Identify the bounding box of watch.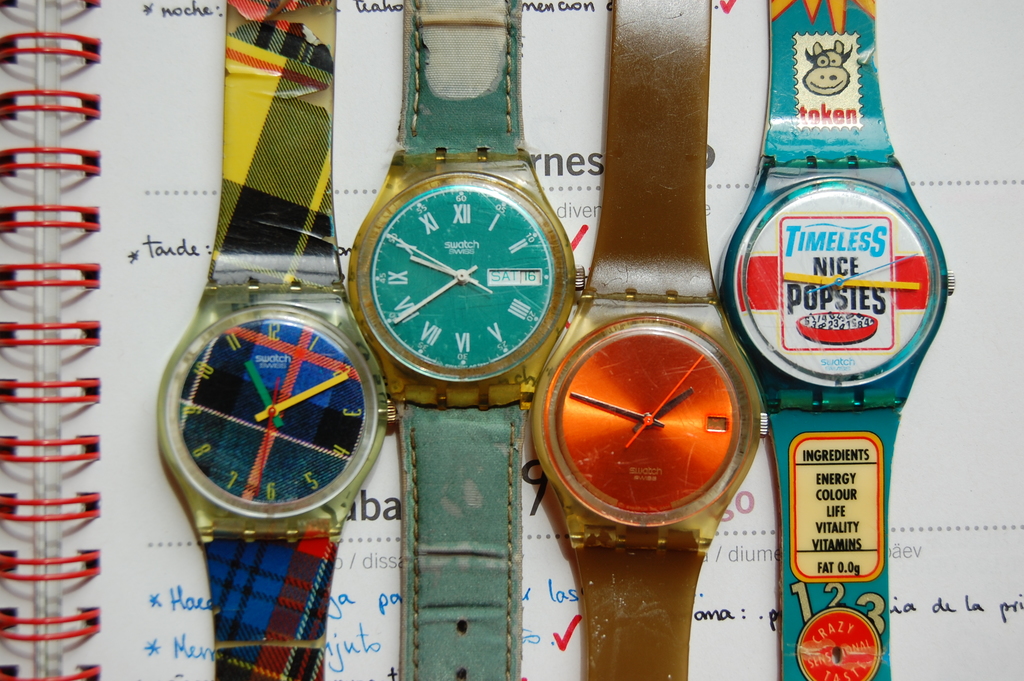
x1=714 y1=0 x2=954 y2=680.
